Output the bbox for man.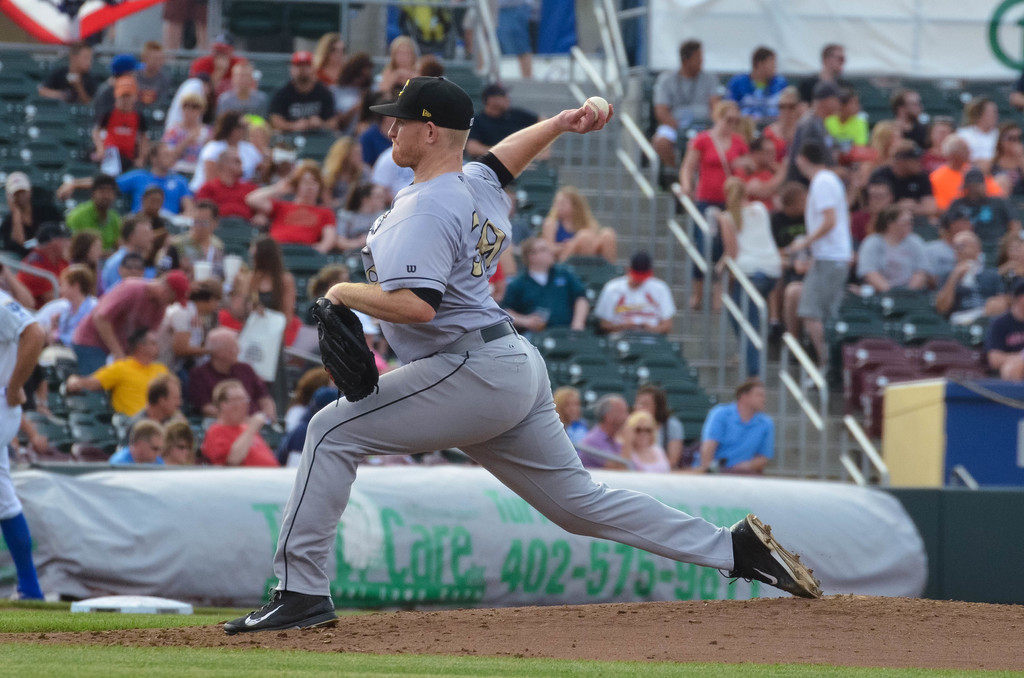
236:57:788:643.
